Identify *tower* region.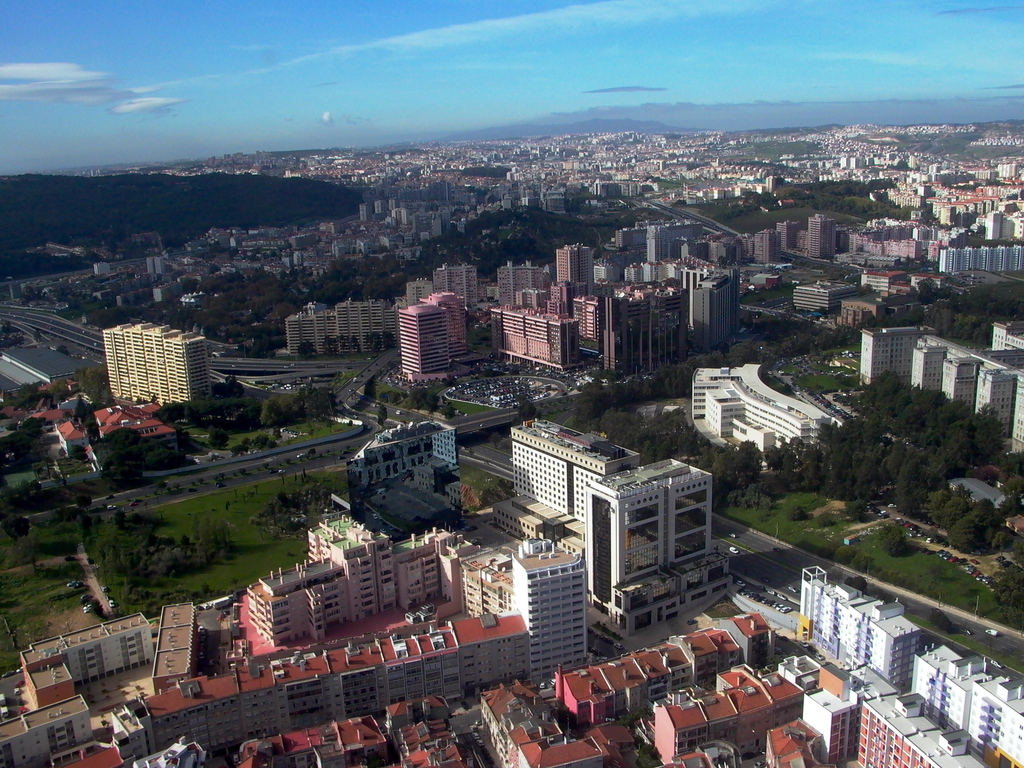
Region: select_region(773, 214, 801, 253).
